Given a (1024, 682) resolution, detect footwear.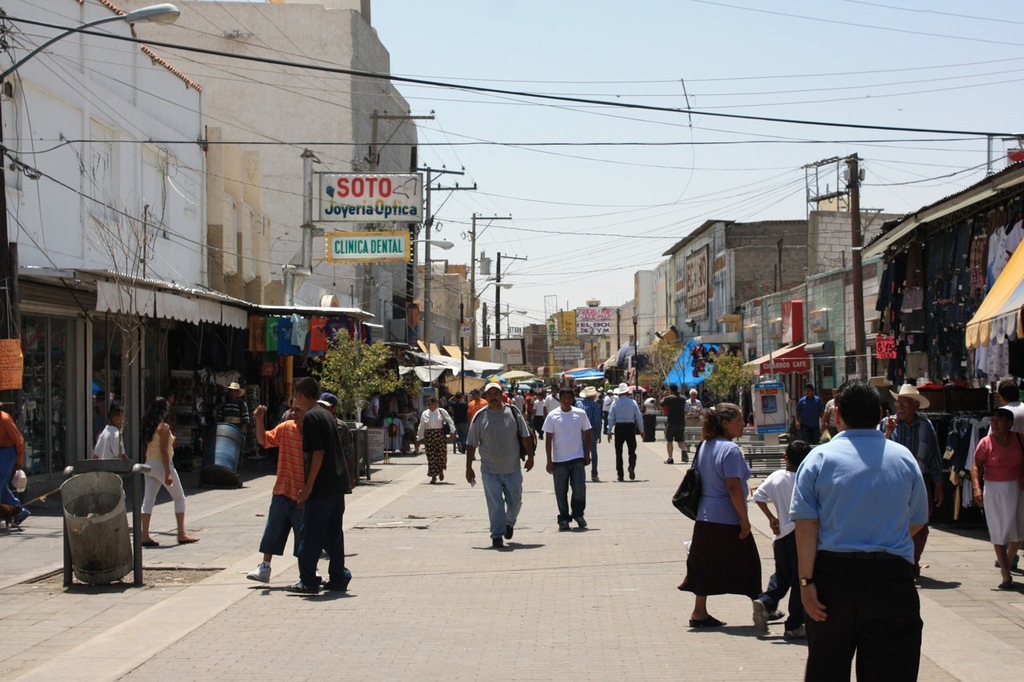
x1=490, y1=537, x2=505, y2=547.
